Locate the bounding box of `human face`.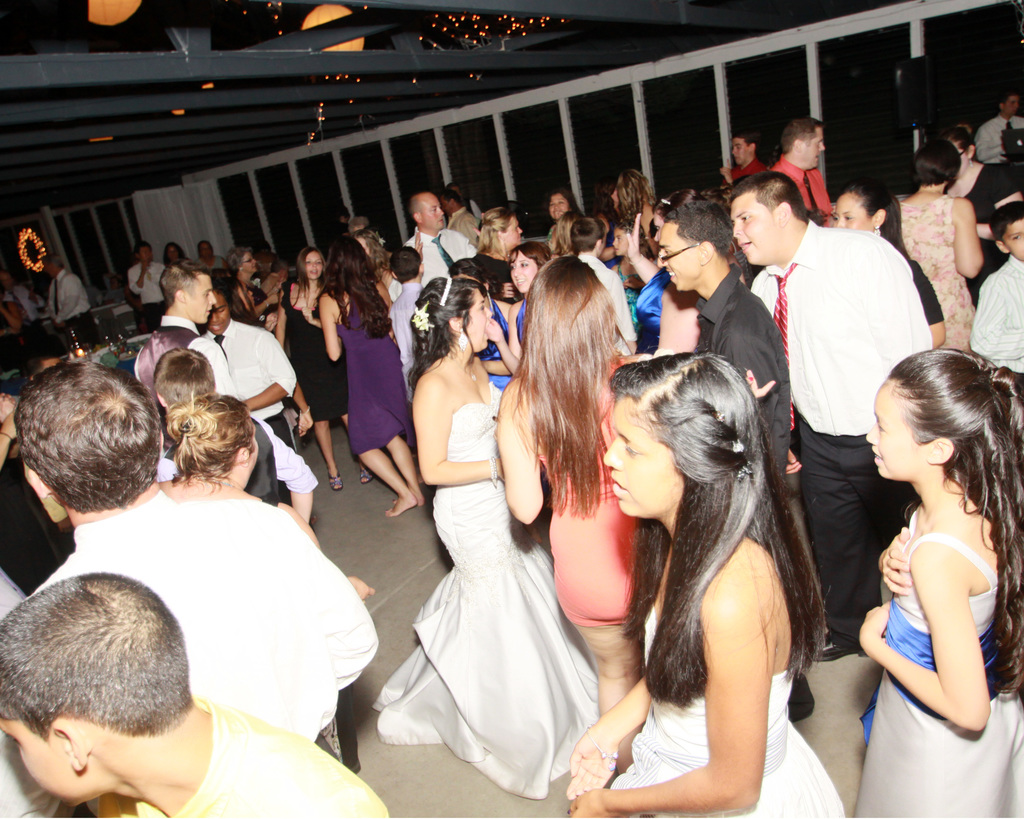
Bounding box: bbox=(658, 231, 700, 290).
